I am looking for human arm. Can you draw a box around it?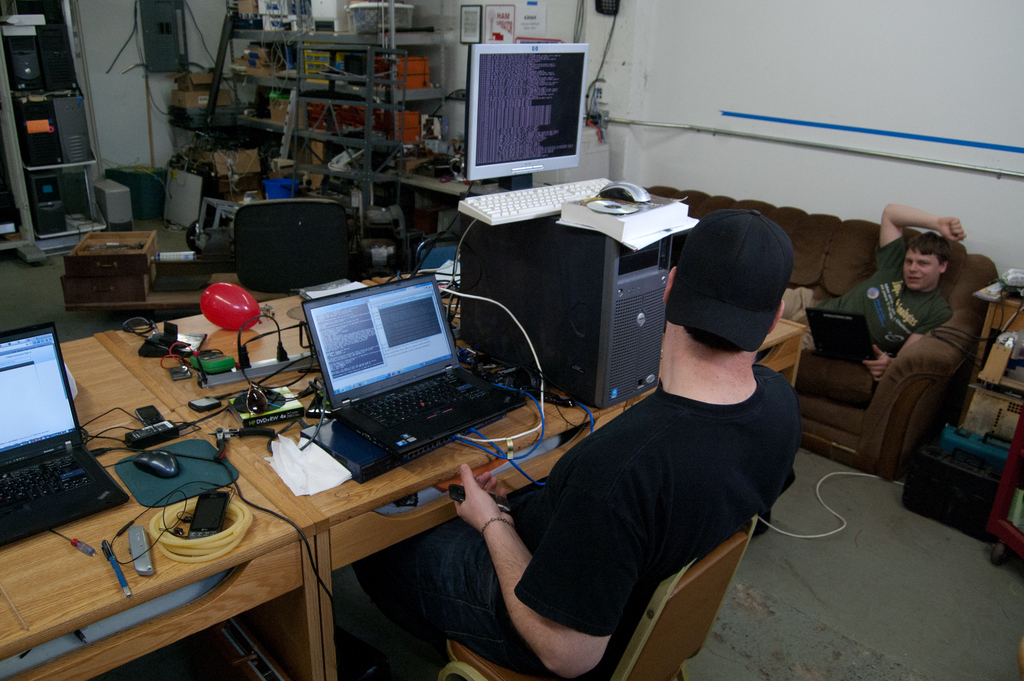
Sure, the bounding box is (x1=872, y1=202, x2=966, y2=273).
